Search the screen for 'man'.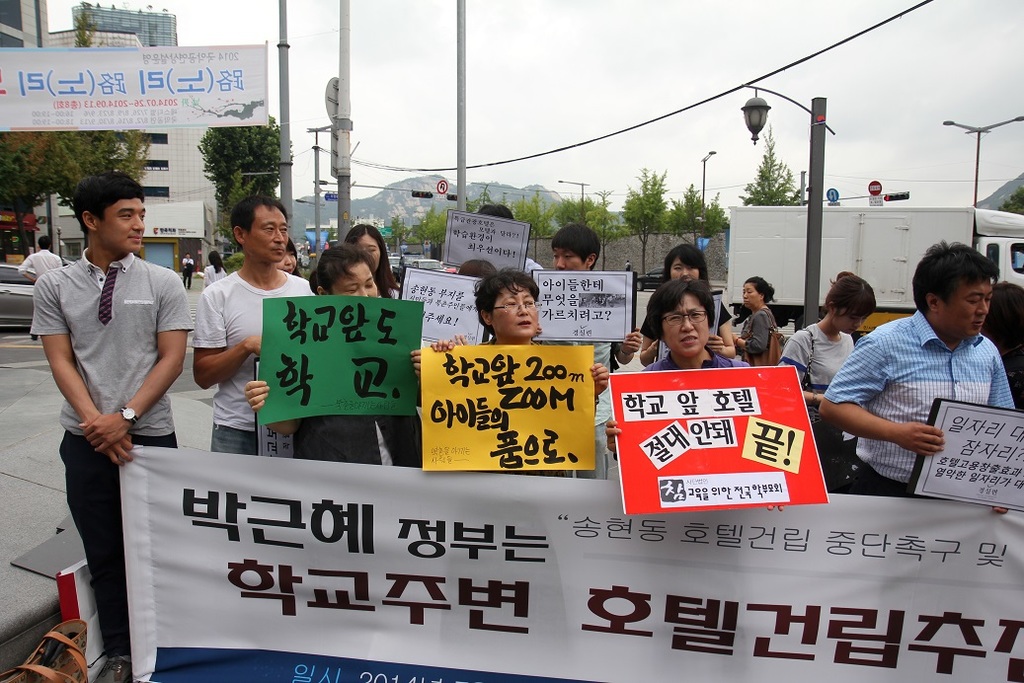
Found at locate(532, 225, 642, 480).
